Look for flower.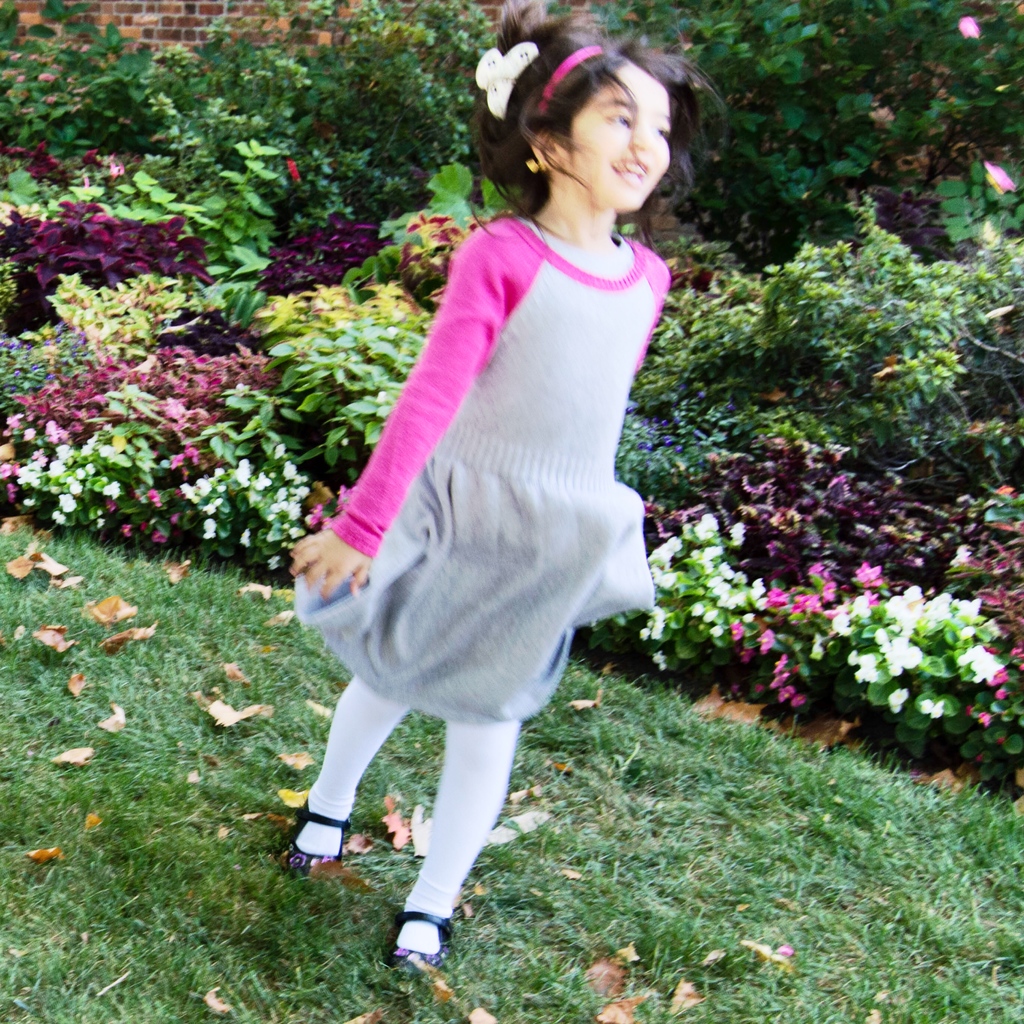
Found: <box>703,605,719,620</box>.
